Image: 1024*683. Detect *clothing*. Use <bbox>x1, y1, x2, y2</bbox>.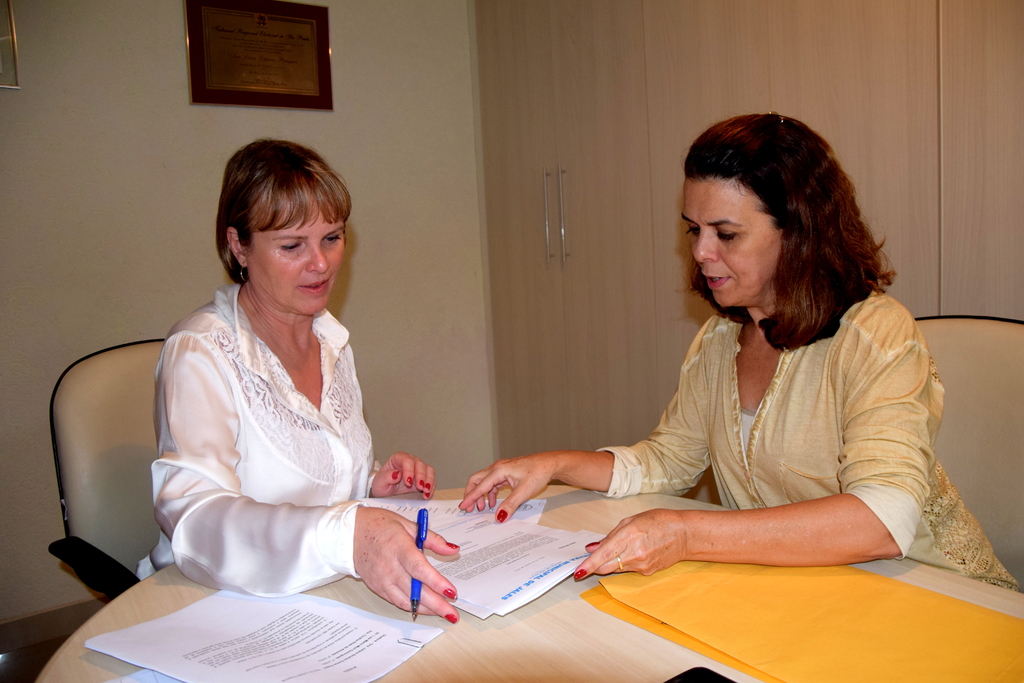
<bbox>591, 294, 1018, 590</bbox>.
